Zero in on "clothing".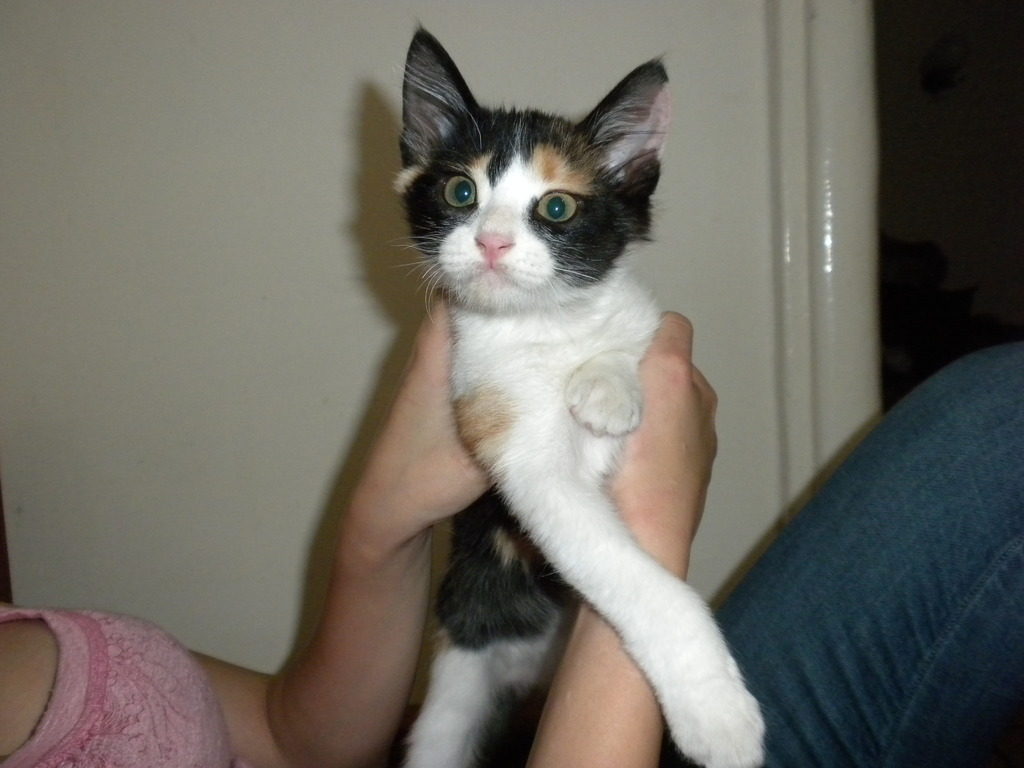
Zeroed in: bbox(0, 601, 248, 764).
